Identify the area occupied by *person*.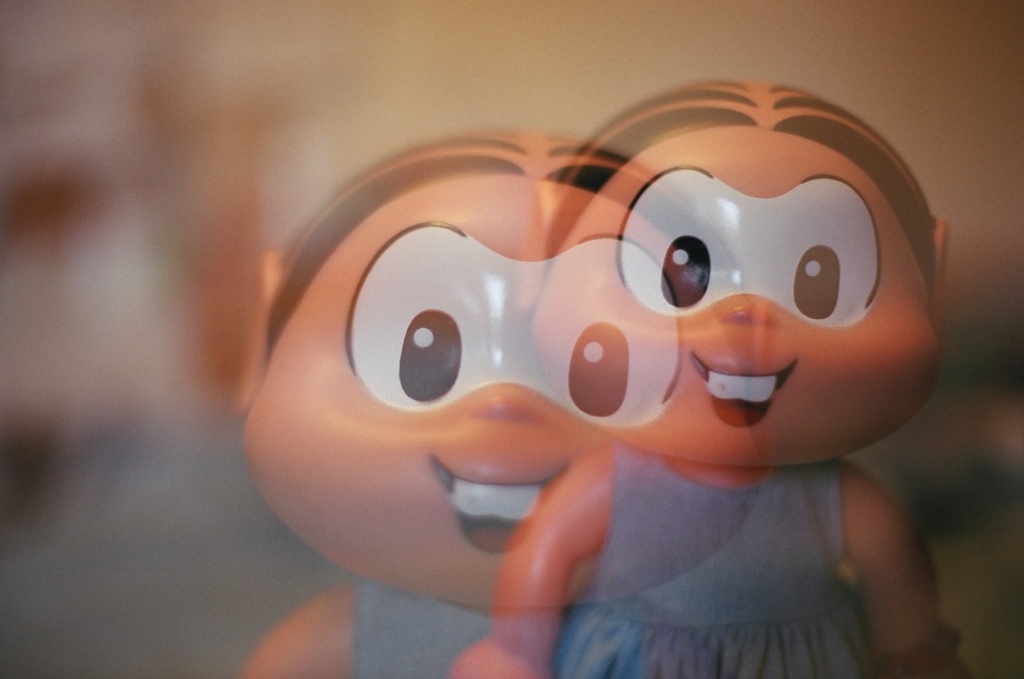
Area: [514, 80, 948, 678].
